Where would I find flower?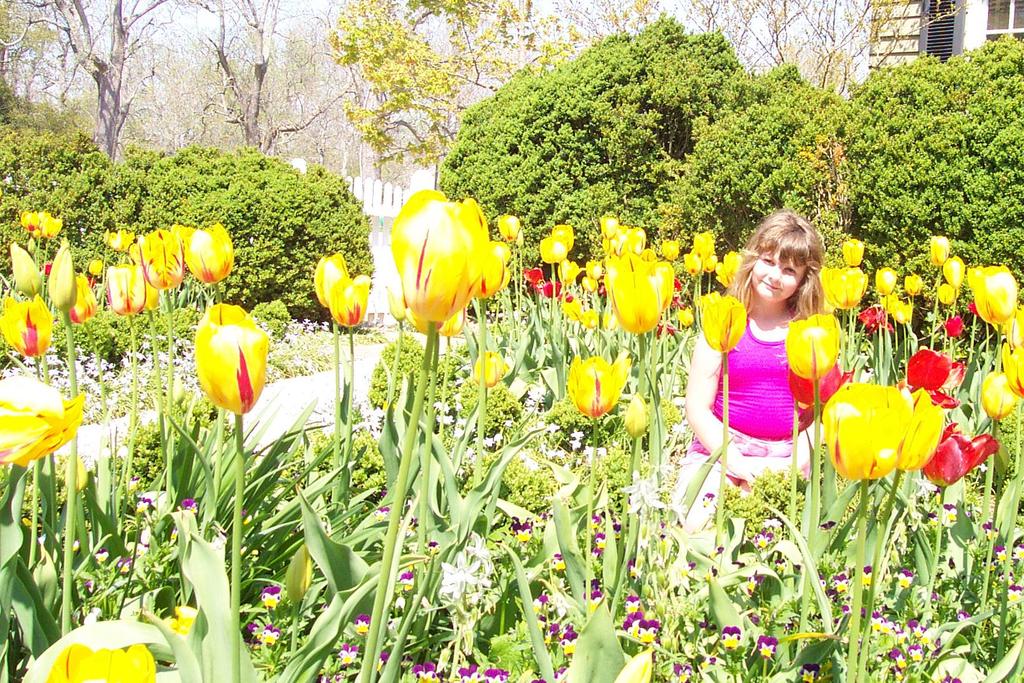
At 937, 278, 958, 302.
